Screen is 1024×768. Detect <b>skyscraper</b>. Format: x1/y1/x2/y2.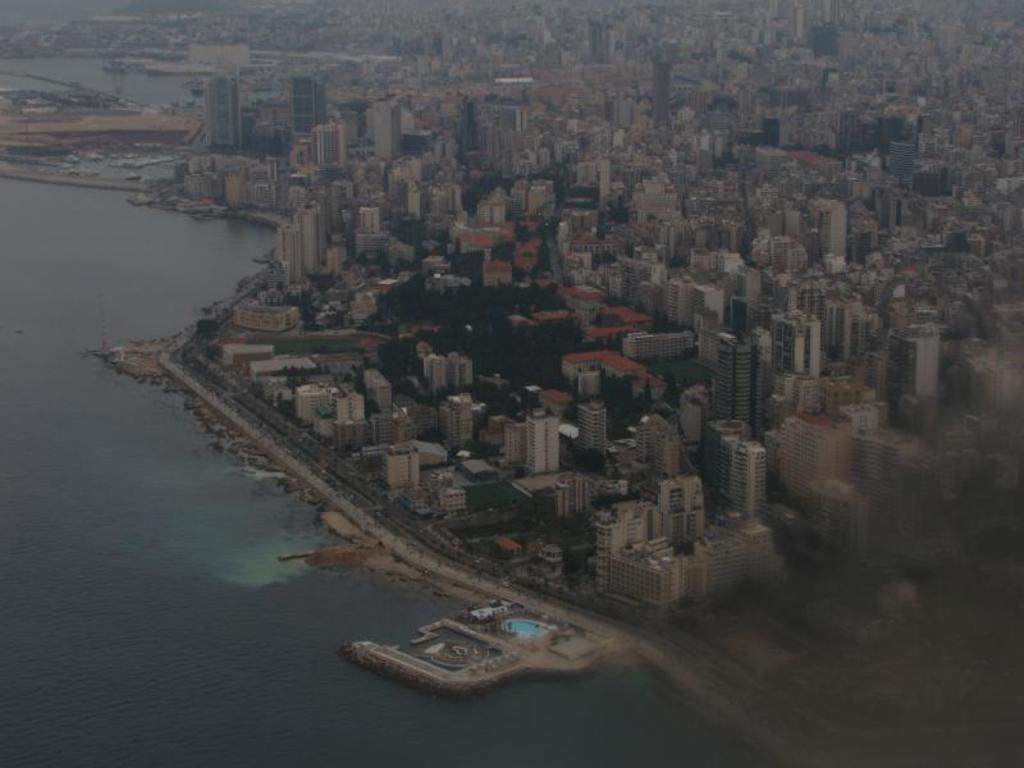
421/352/448/385.
